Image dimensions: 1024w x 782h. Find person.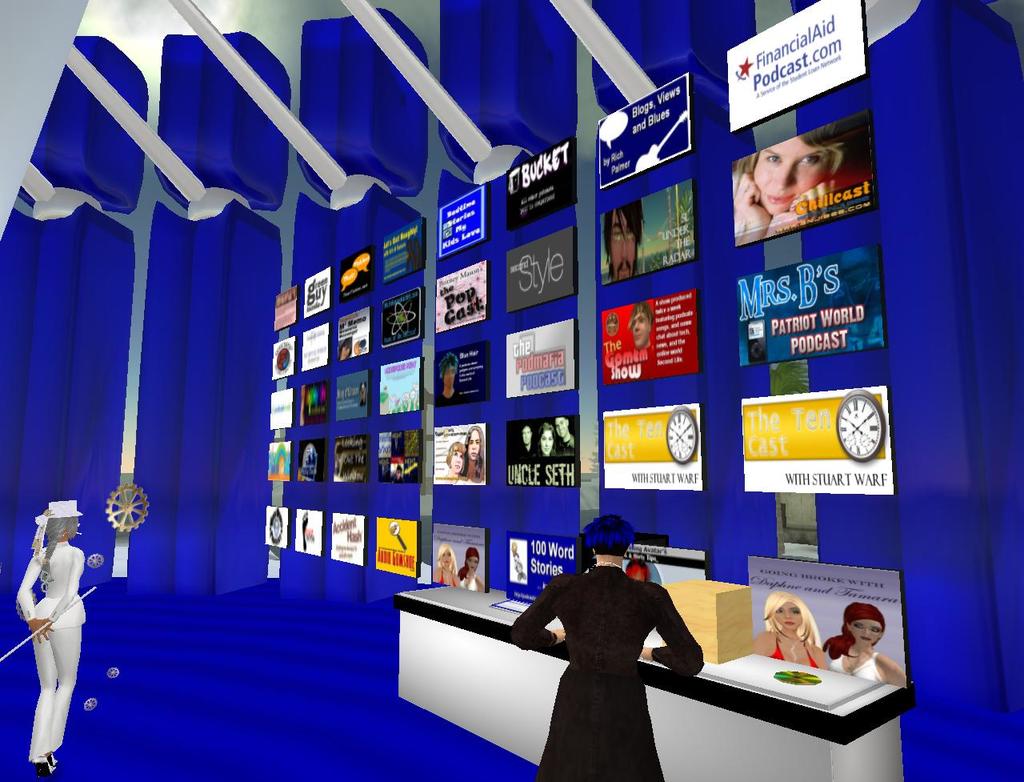
[459, 547, 485, 593].
